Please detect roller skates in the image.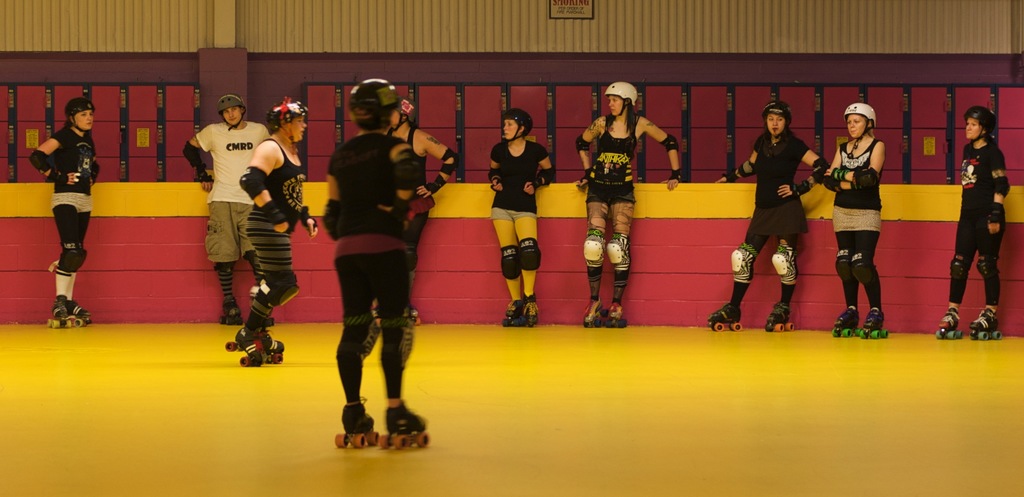
{"x1": 602, "y1": 298, "x2": 630, "y2": 329}.
